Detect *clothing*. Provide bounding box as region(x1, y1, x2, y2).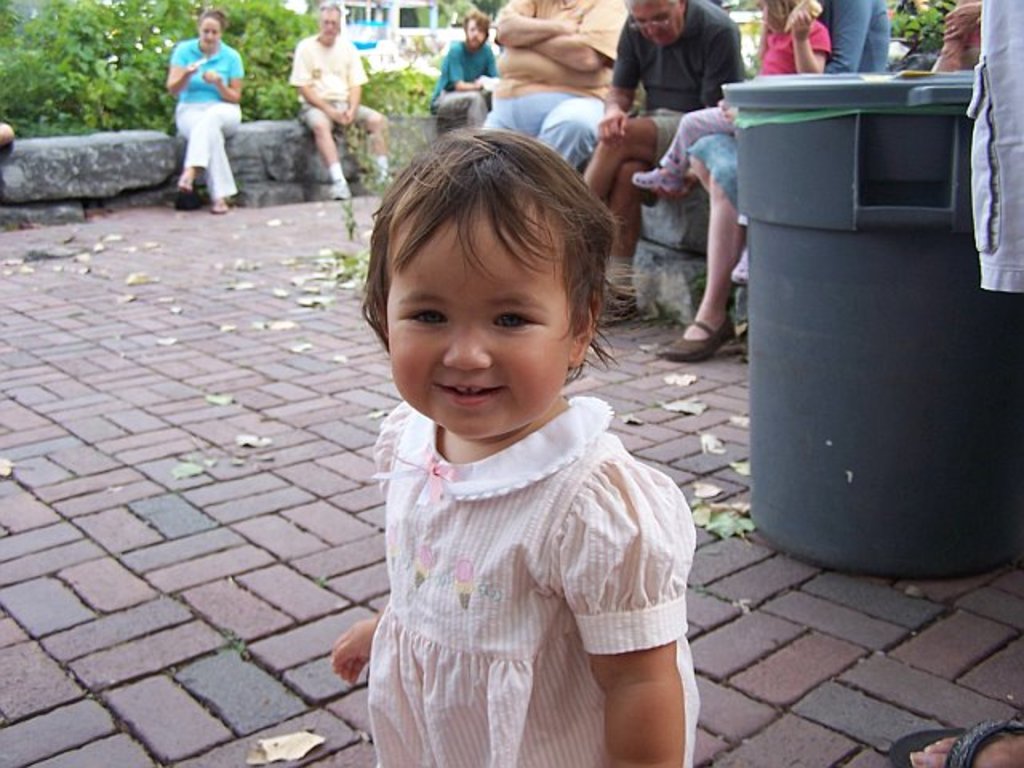
region(707, 0, 915, 208).
